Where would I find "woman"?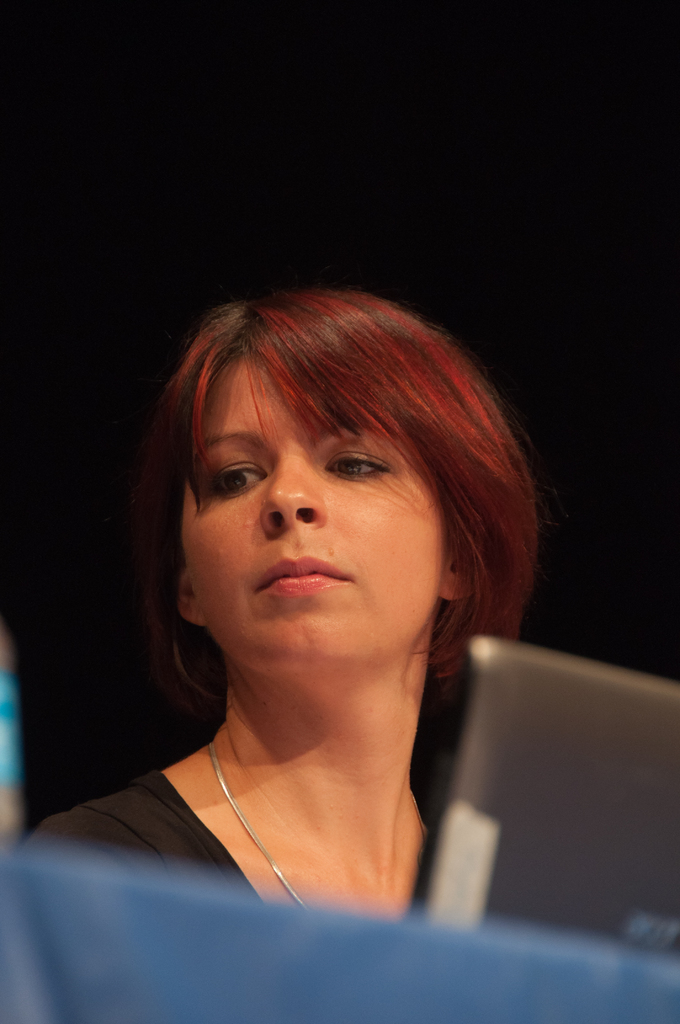
At [13, 257, 613, 988].
